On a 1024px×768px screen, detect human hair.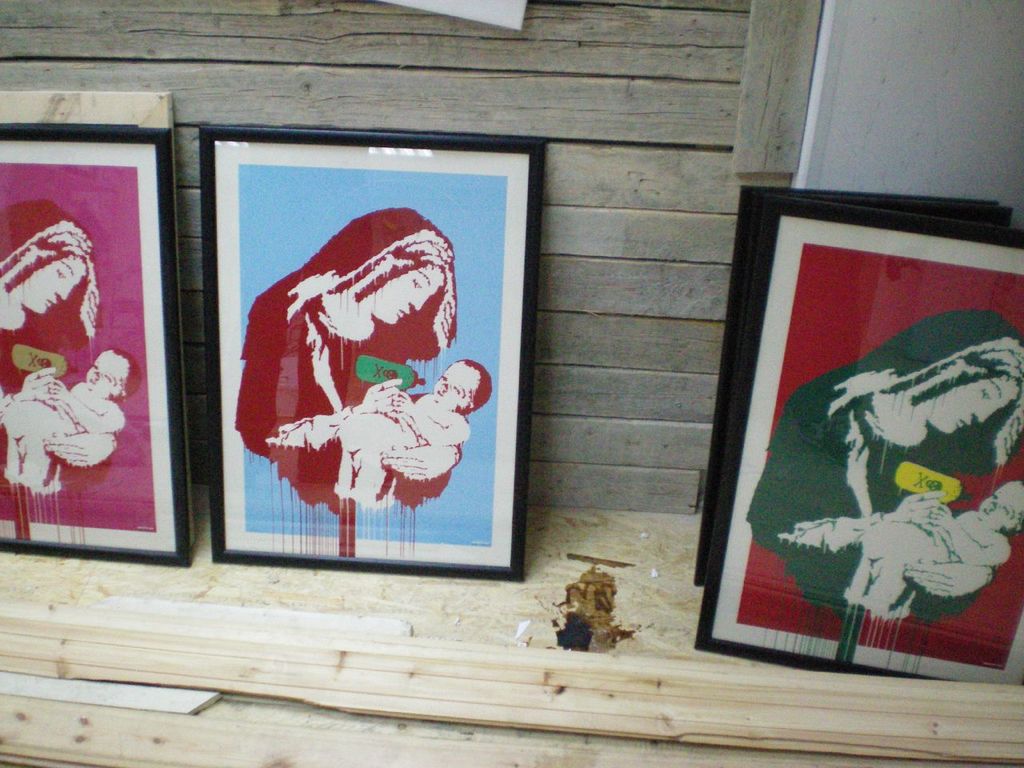
crop(459, 362, 494, 415).
